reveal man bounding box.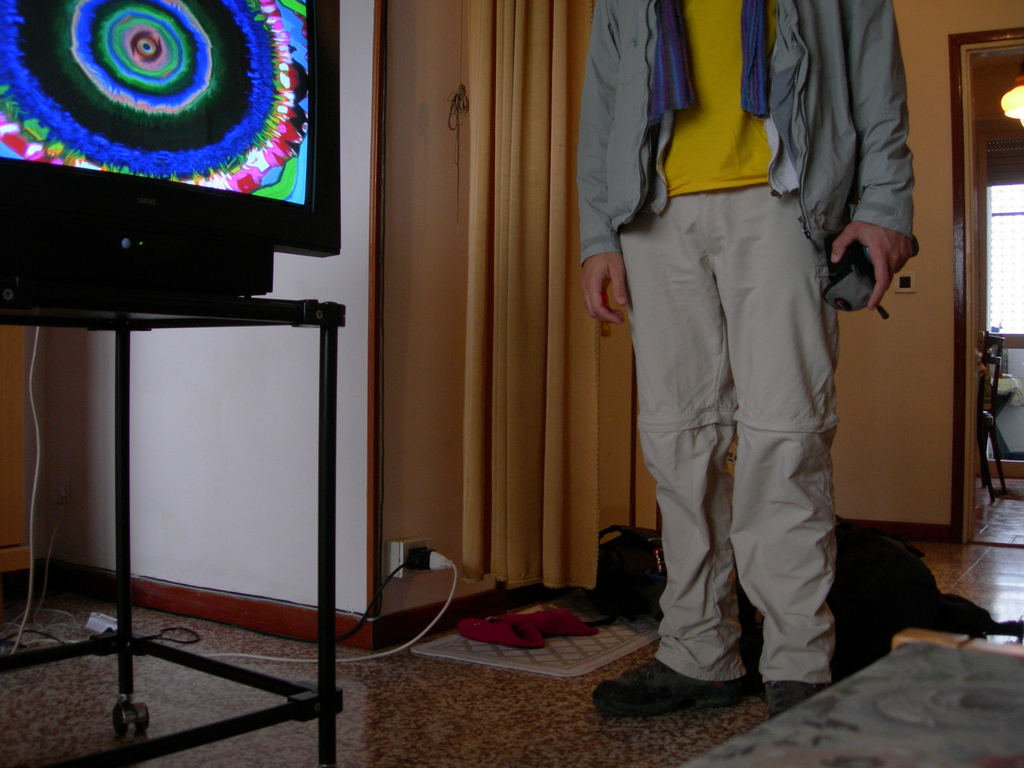
Revealed: box(575, 0, 913, 720).
